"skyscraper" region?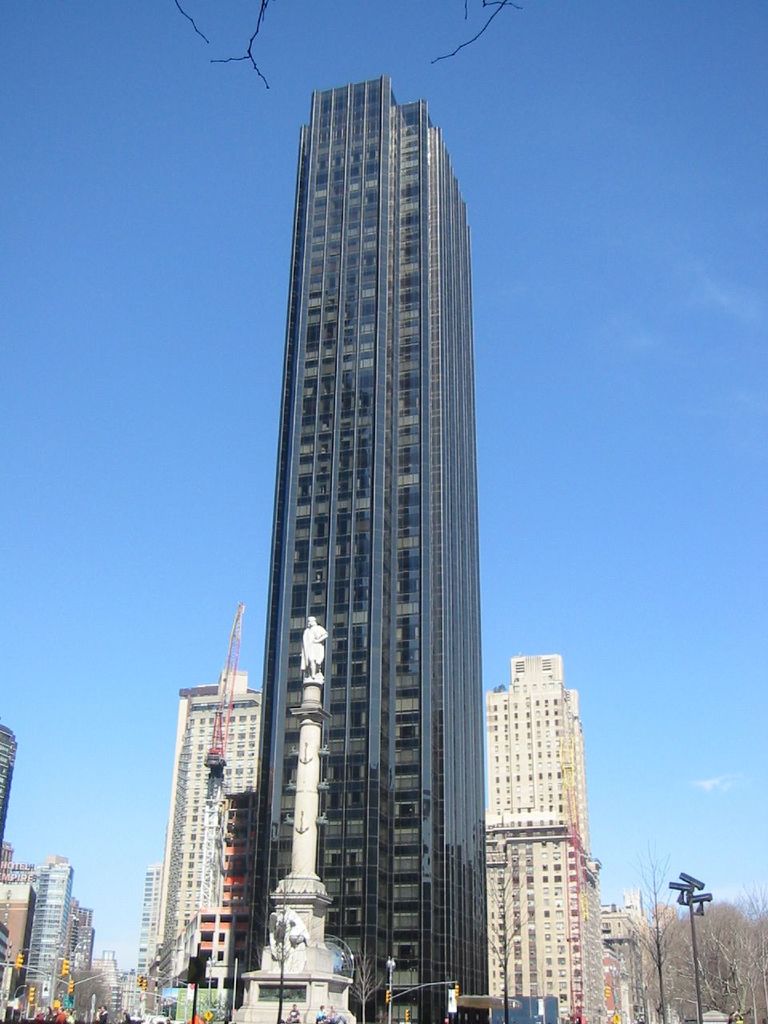
detection(168, 682, 274, 980)
